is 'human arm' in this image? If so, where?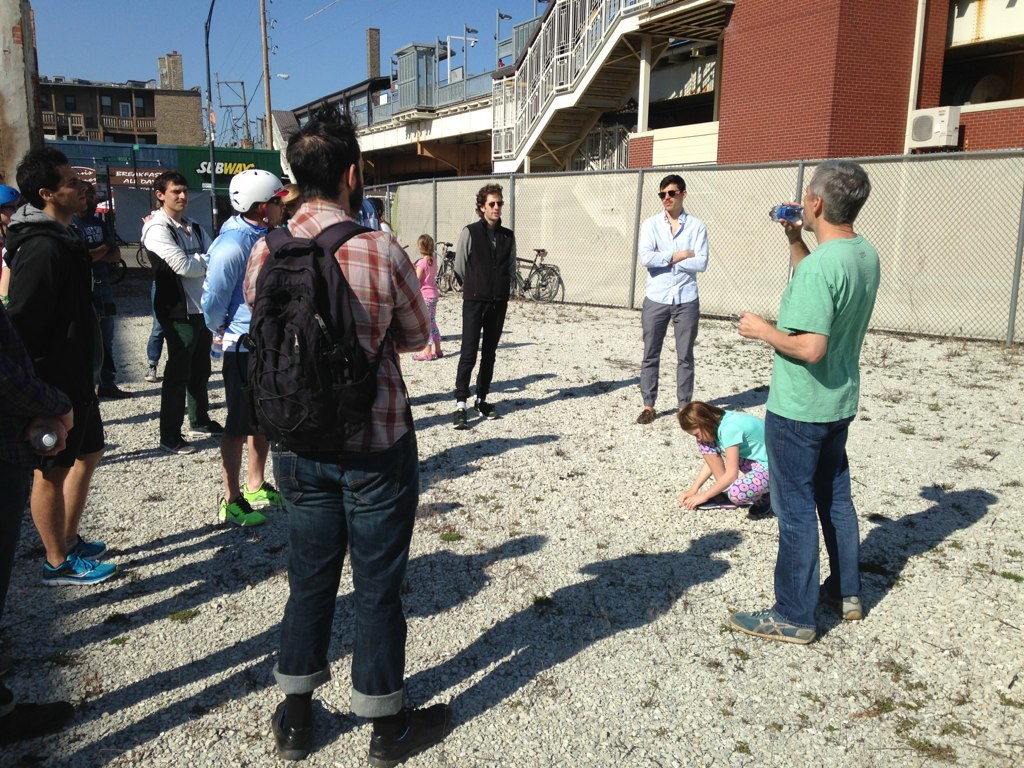
Yes, at {"left": 25, "top": 416, "right": 72, "bottom": 458}.
